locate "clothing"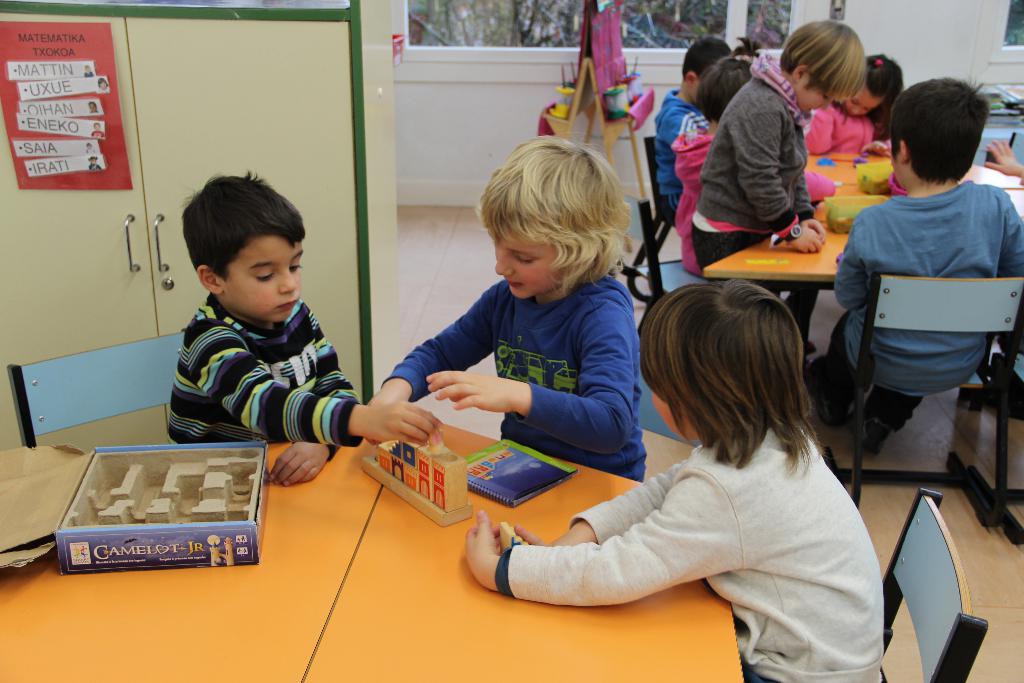
x1=674 y1=117 x2=710 y2=264
